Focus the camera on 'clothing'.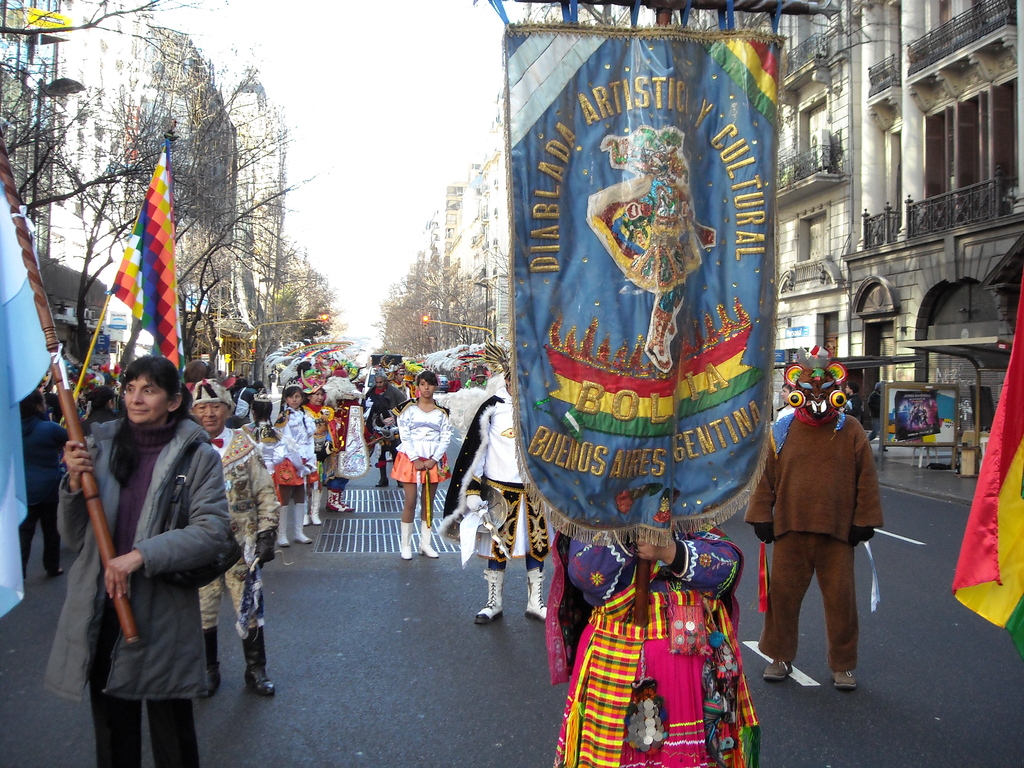
Focus region: bbox(594, 168, 702, 295).
